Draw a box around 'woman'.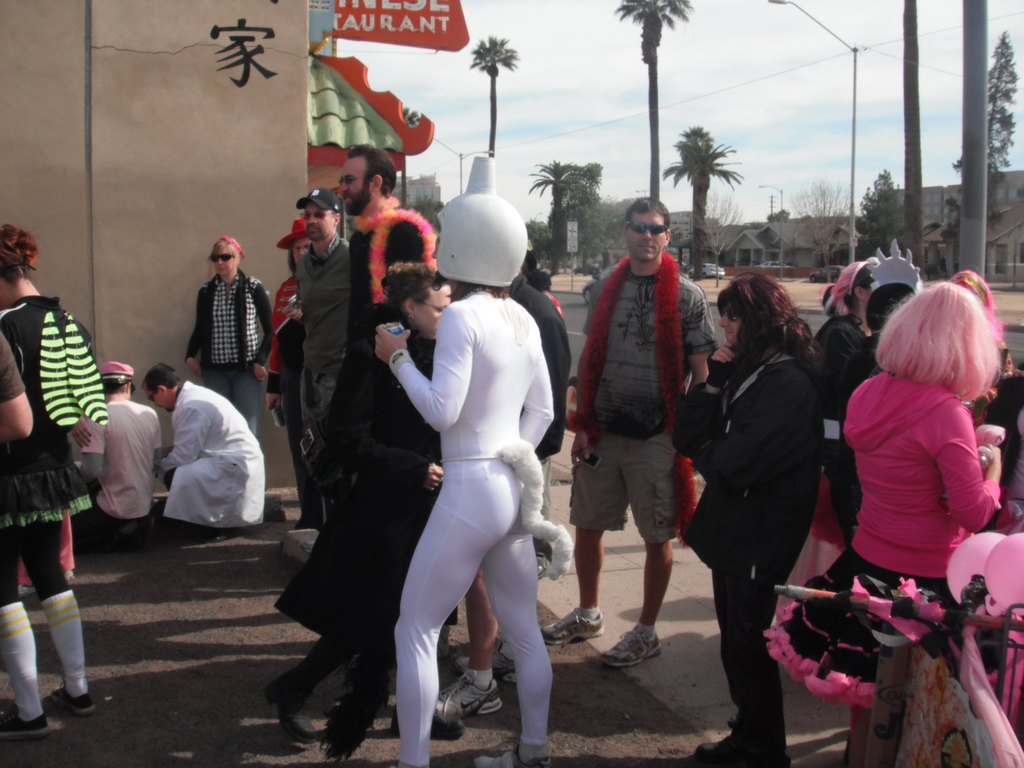
x1=813 y1=255 x2=886 y2=413.
